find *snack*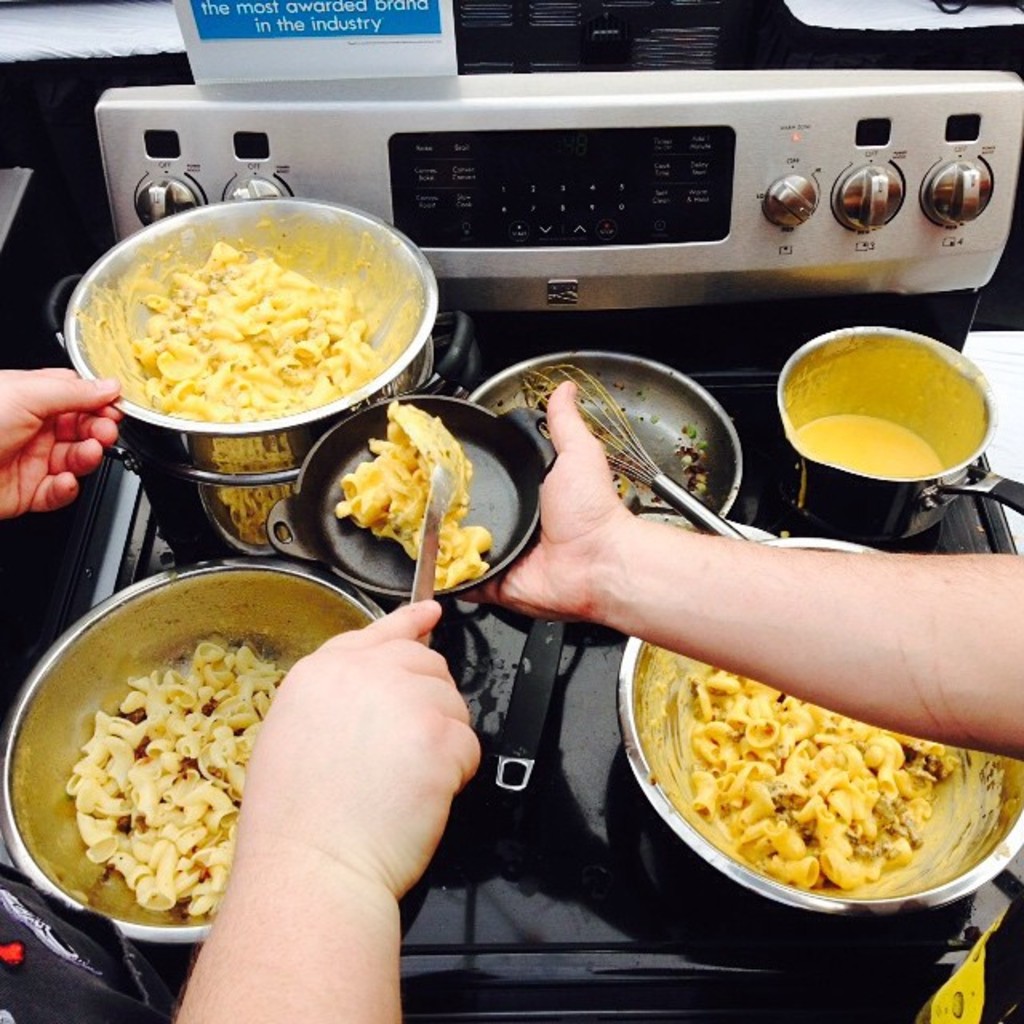
bbox=(91, 629, 310, 930)
